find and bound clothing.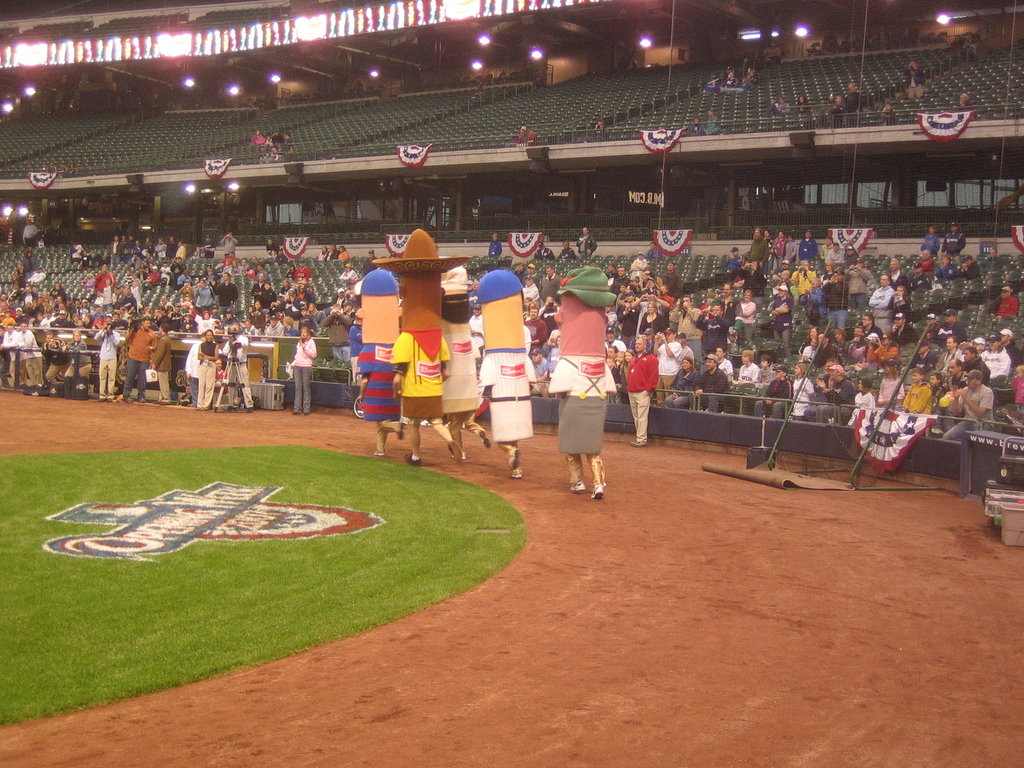
Bound: region(938, 385, 991, 445).
